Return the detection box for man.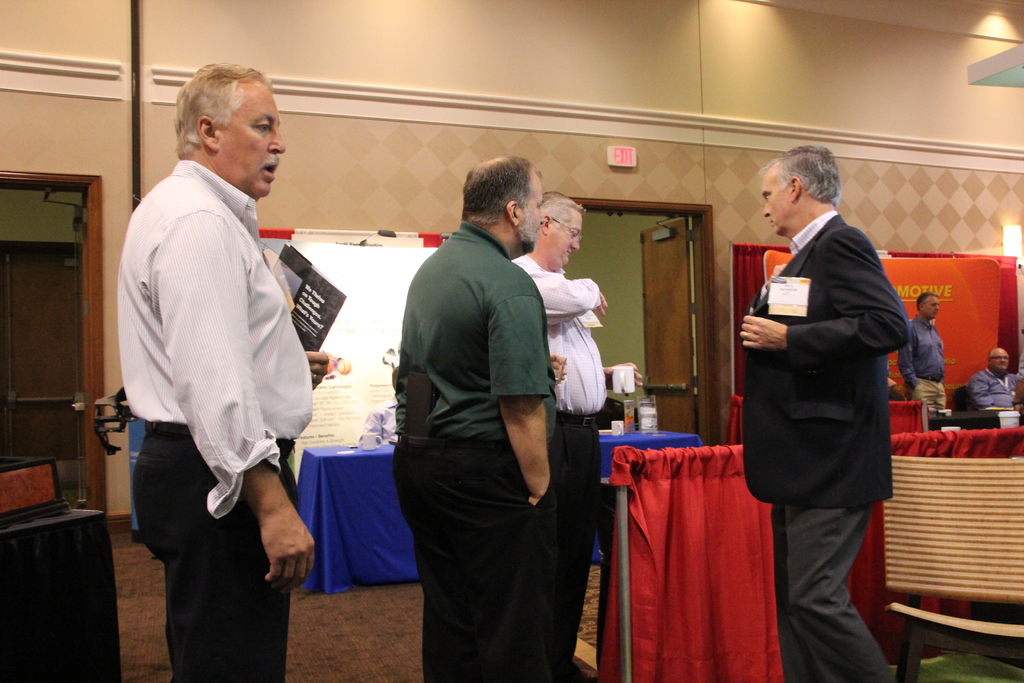
<bbox>114, 60, 334, 682</bbox>.
